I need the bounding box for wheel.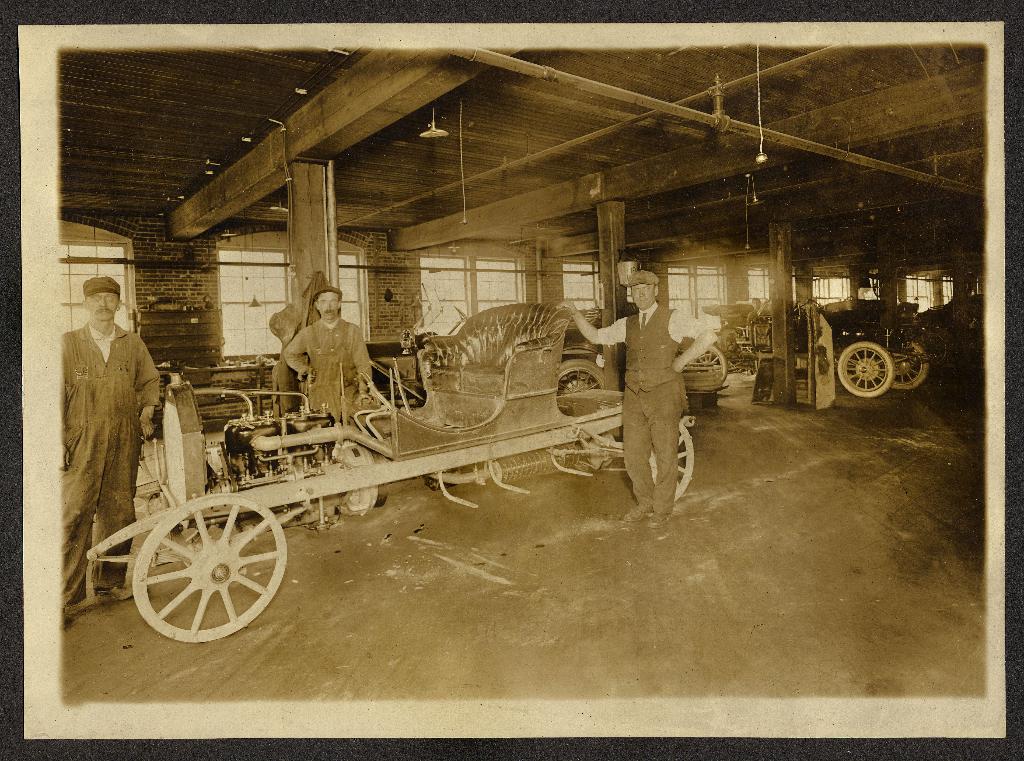
Here it is: {"left": 733, "top": 345, "right": 755, "bottom": 381}.
